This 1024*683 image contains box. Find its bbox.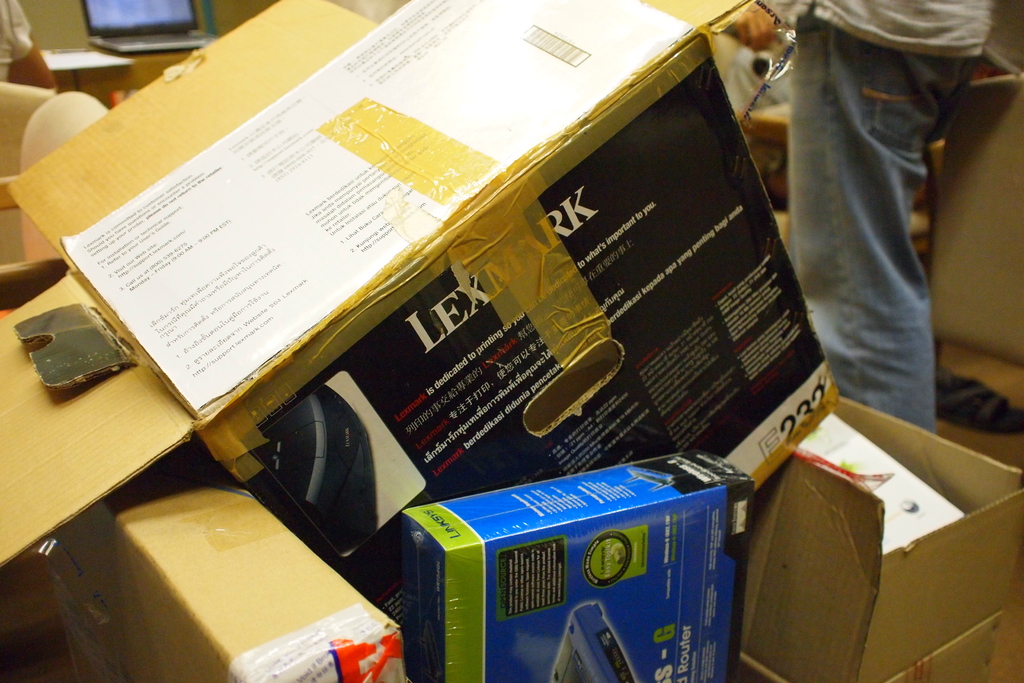
bbox=[398, 447, 732, 682].
